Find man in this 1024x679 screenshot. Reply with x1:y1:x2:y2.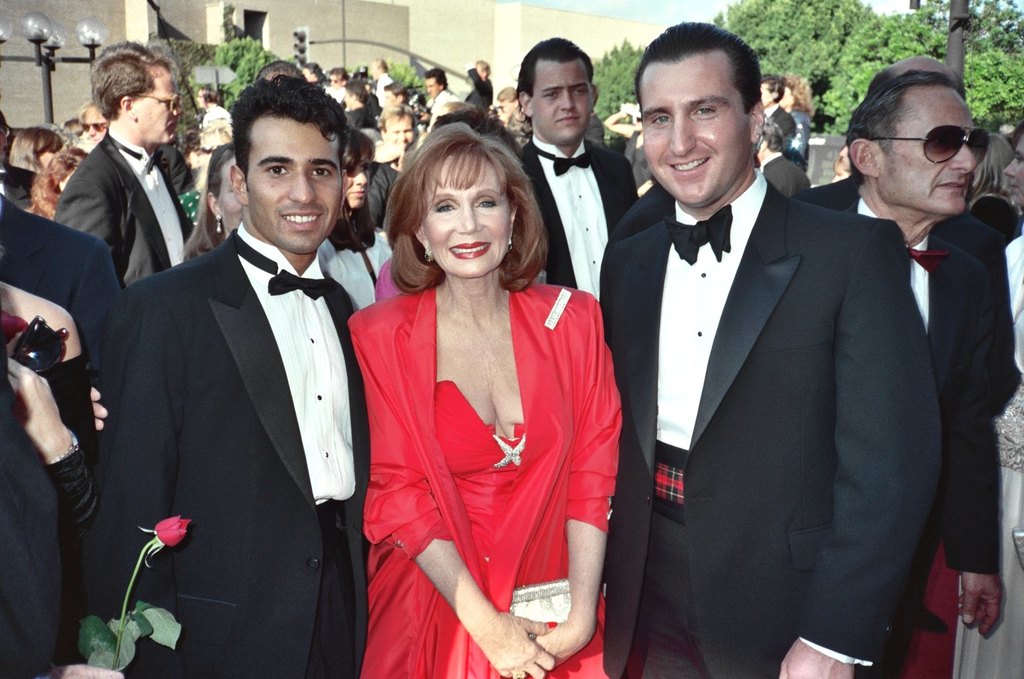
514:34:637:299.
